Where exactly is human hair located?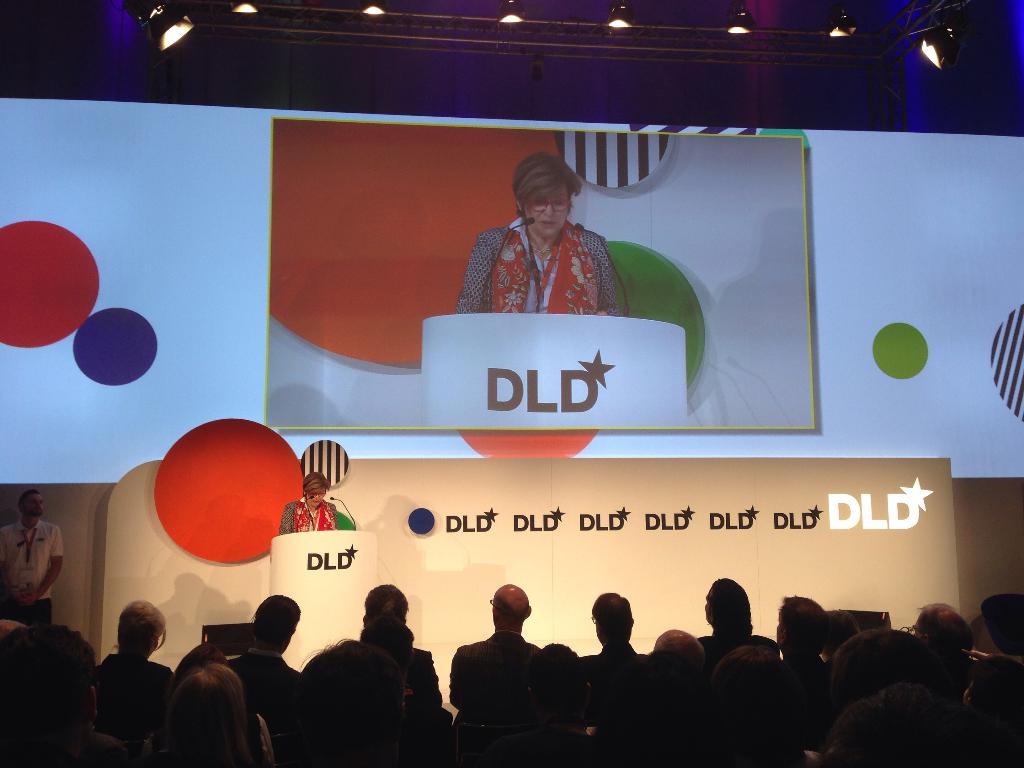
Its bounding box is (x1=829, y1=683, x2=957, y2=767).
